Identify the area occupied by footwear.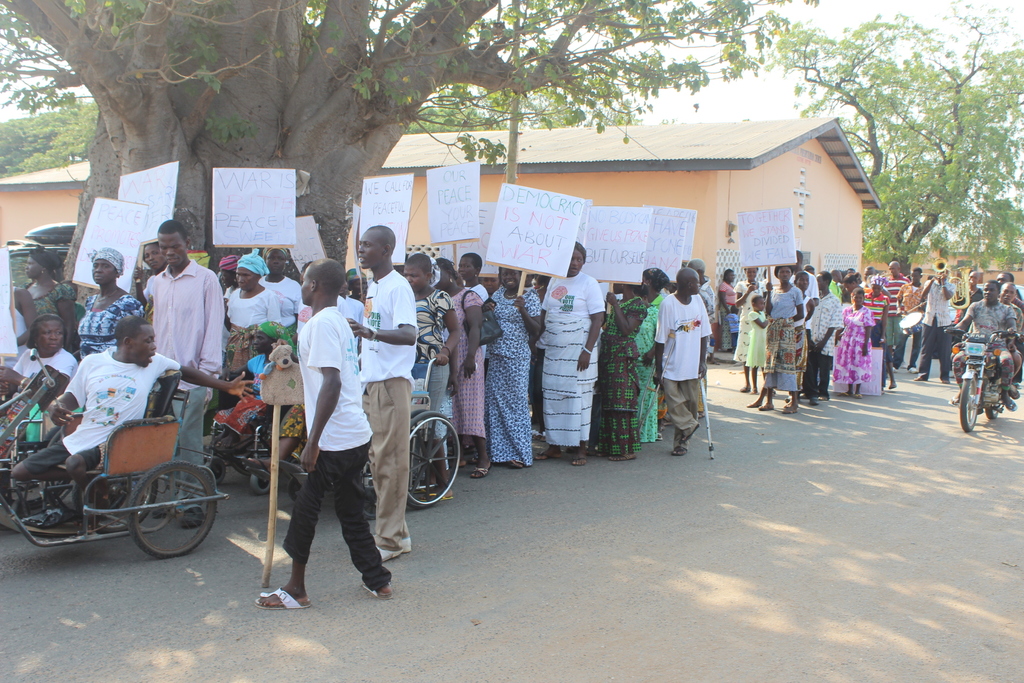
Area: region(152, 505, 171, 518).
